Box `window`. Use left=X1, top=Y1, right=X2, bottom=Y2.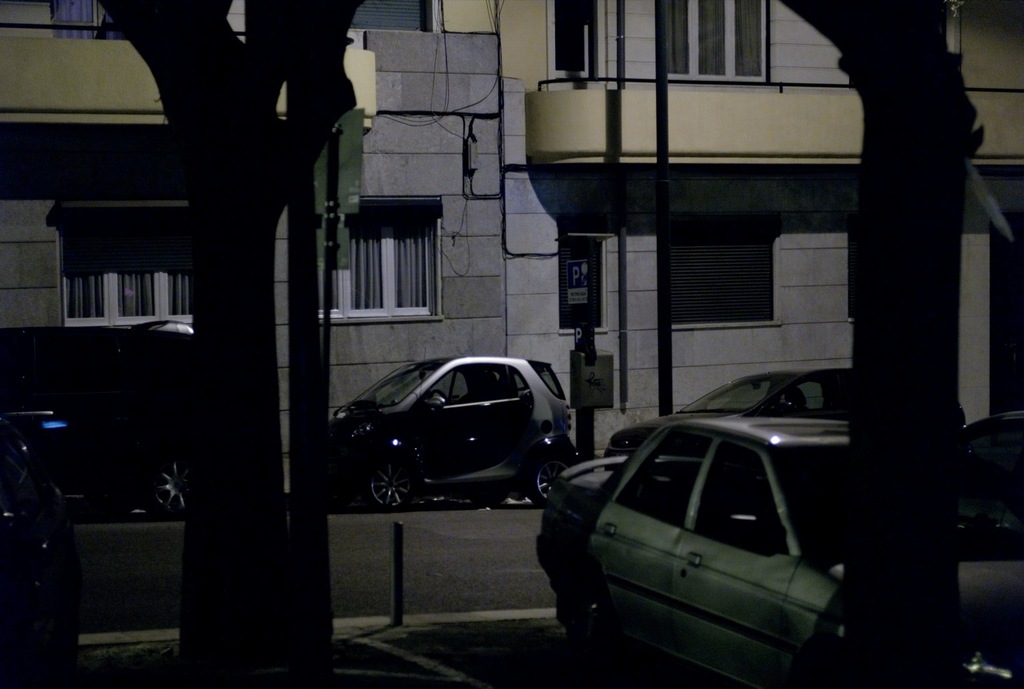
left=556, top=222, right=605, bottom=342.
